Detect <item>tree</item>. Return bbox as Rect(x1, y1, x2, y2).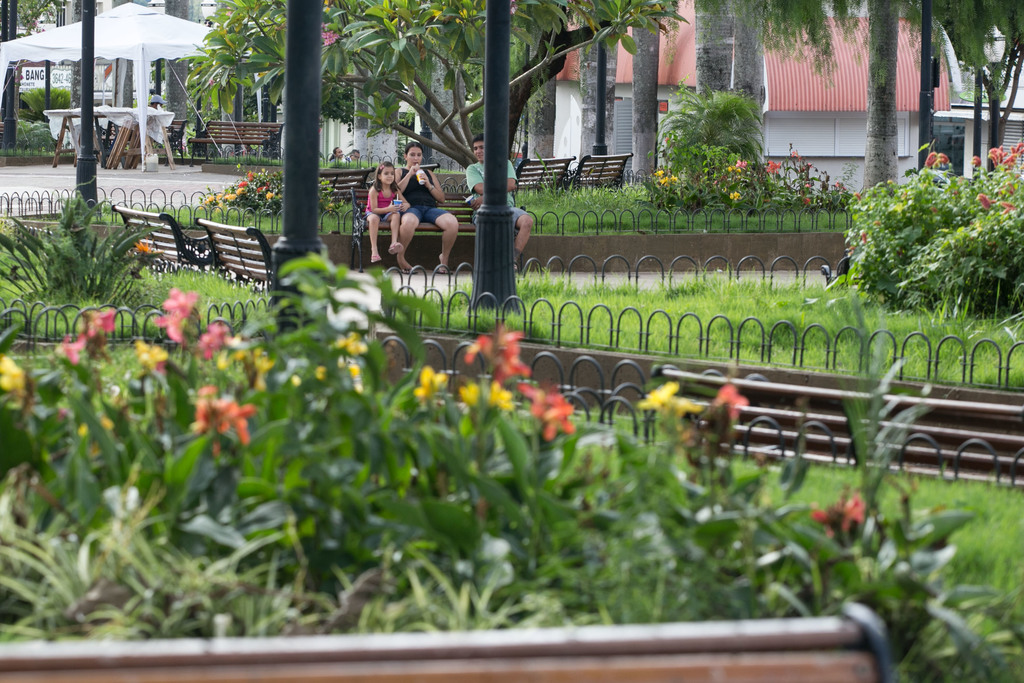
Rect(835, 135, 1023, 313).
